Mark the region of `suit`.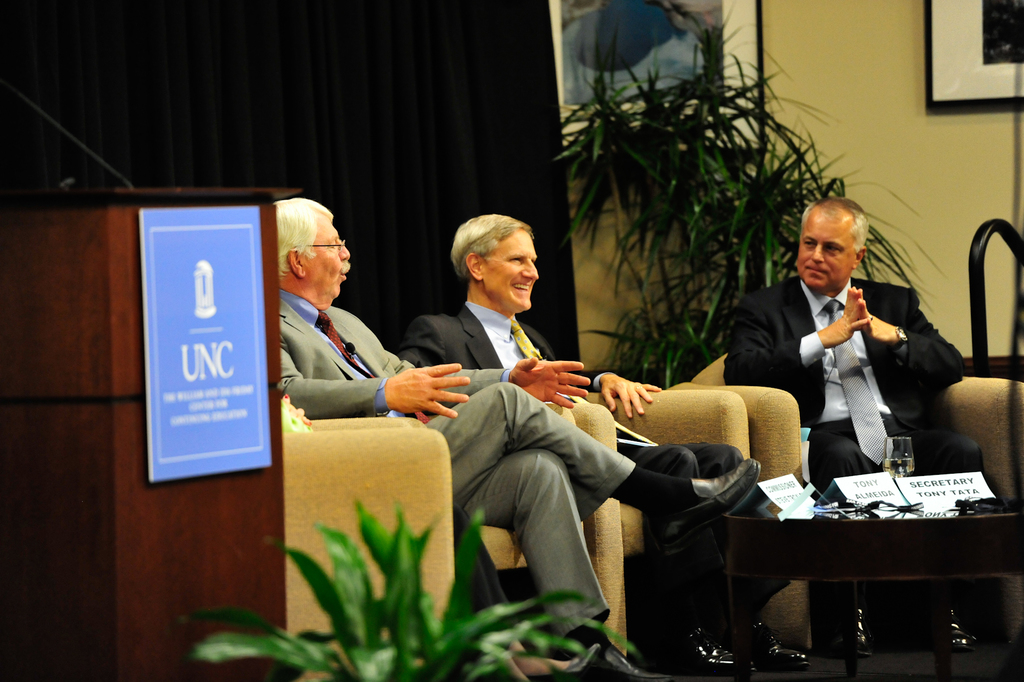
Region: 276,288,637,637.
